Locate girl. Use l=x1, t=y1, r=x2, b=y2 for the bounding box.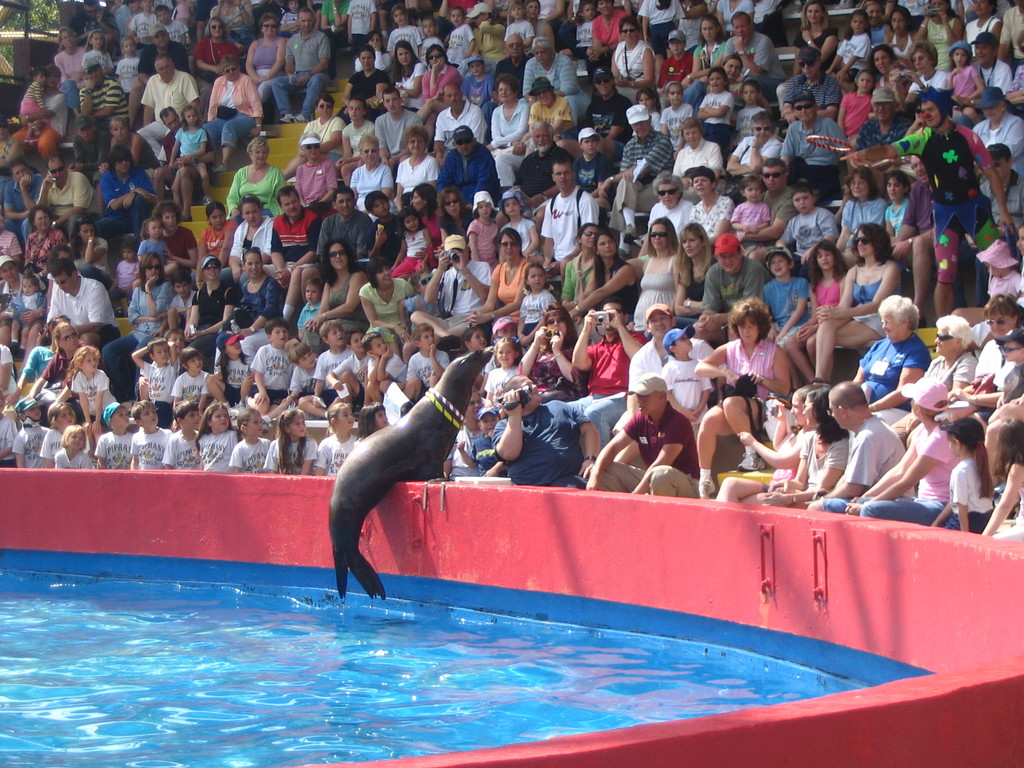
l=884, t=10, r=918, b=56.
